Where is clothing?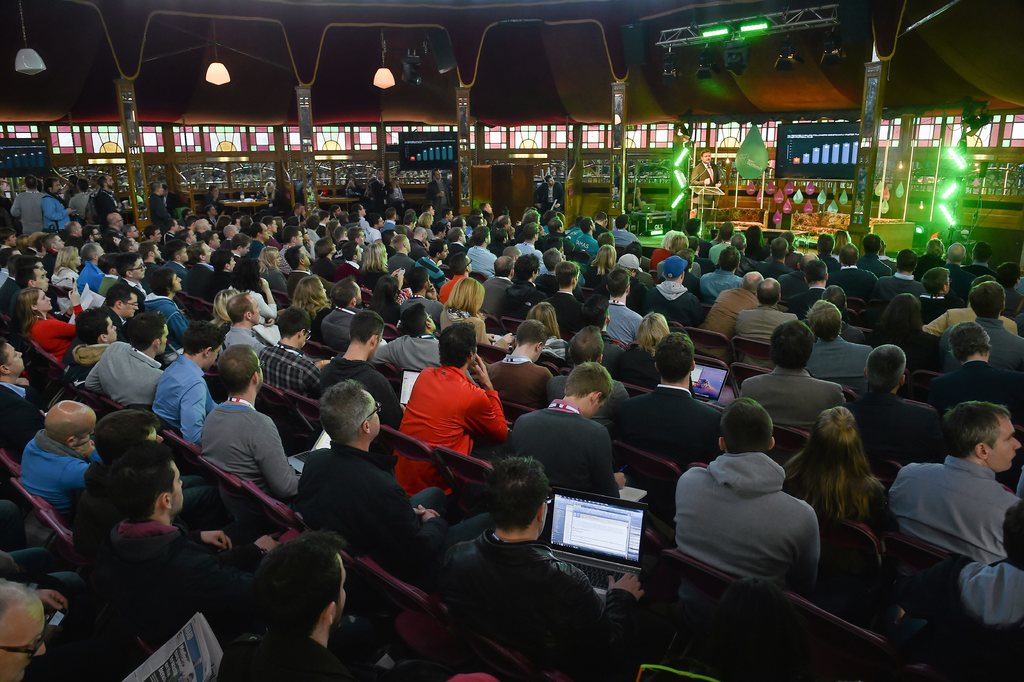
[893, 460, 1020, 565].
